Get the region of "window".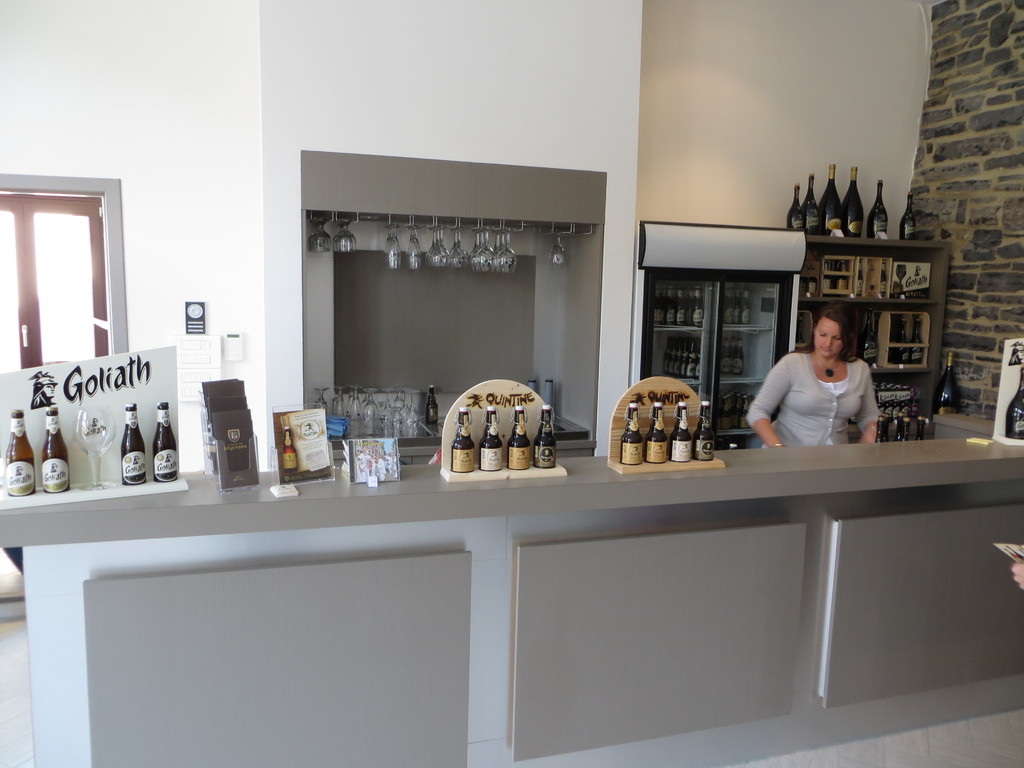
box=[0, 198, 101, 371].
